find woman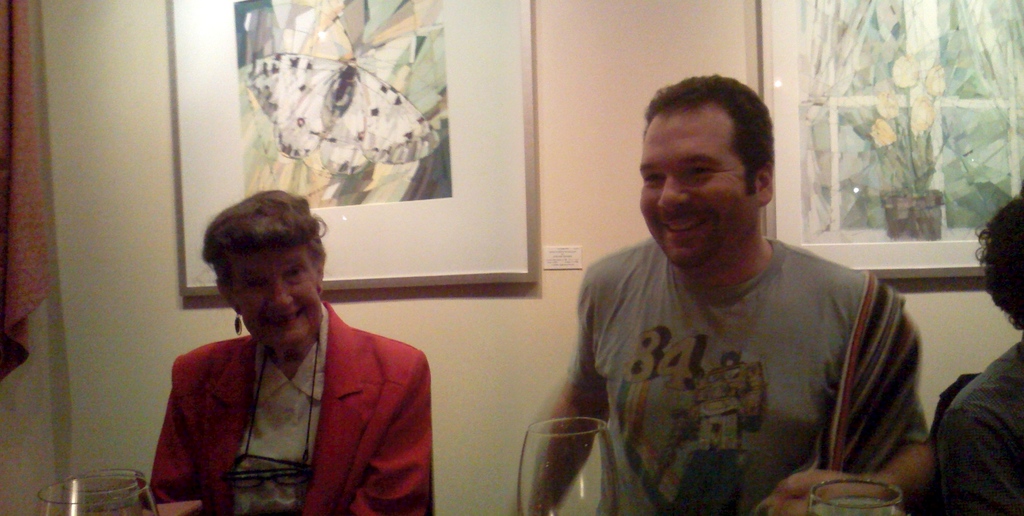
detection(143, 180, 435, 515)
